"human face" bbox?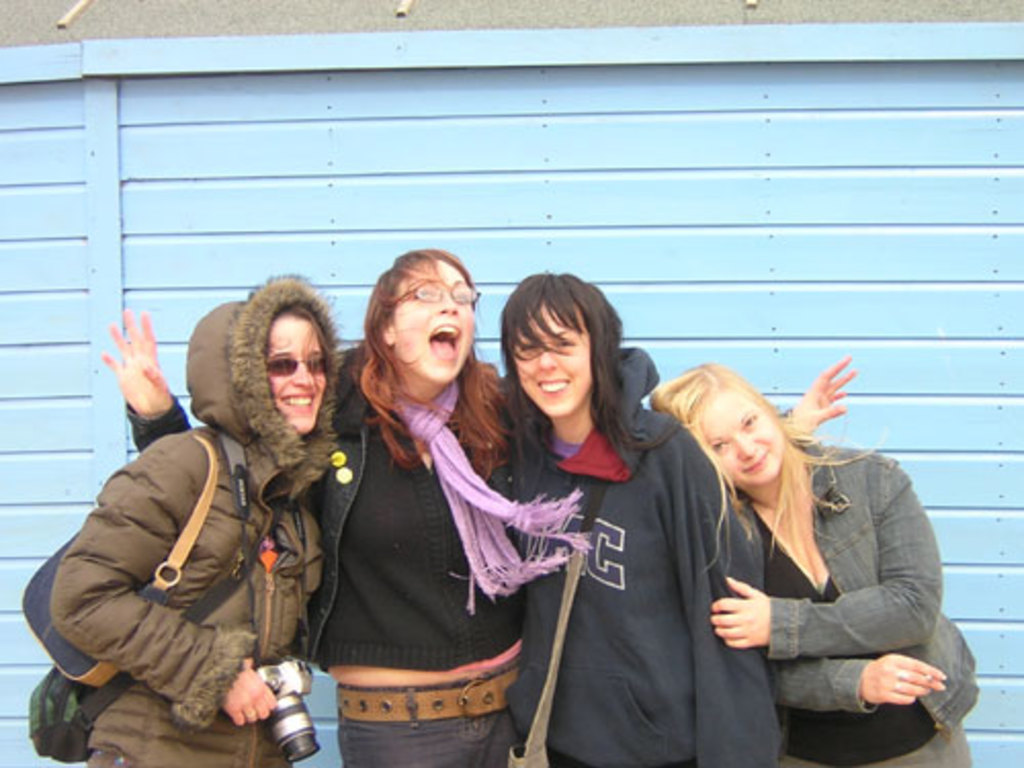
[700,391,788,496]
